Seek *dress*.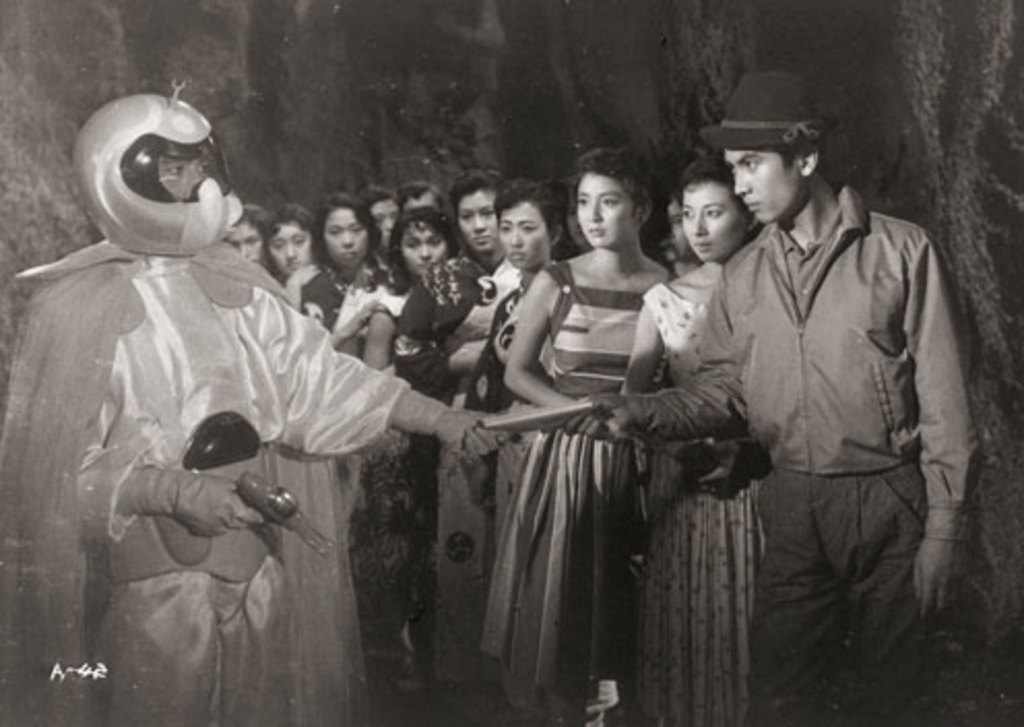
(636,285,764,725).
